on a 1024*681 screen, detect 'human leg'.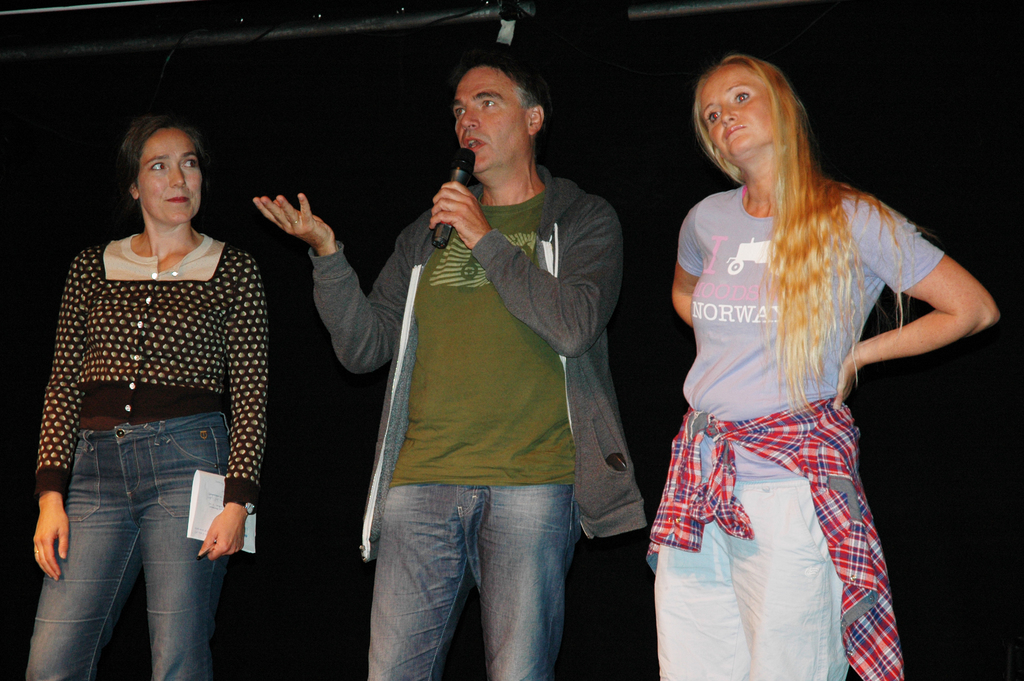
723,477,845,680.
